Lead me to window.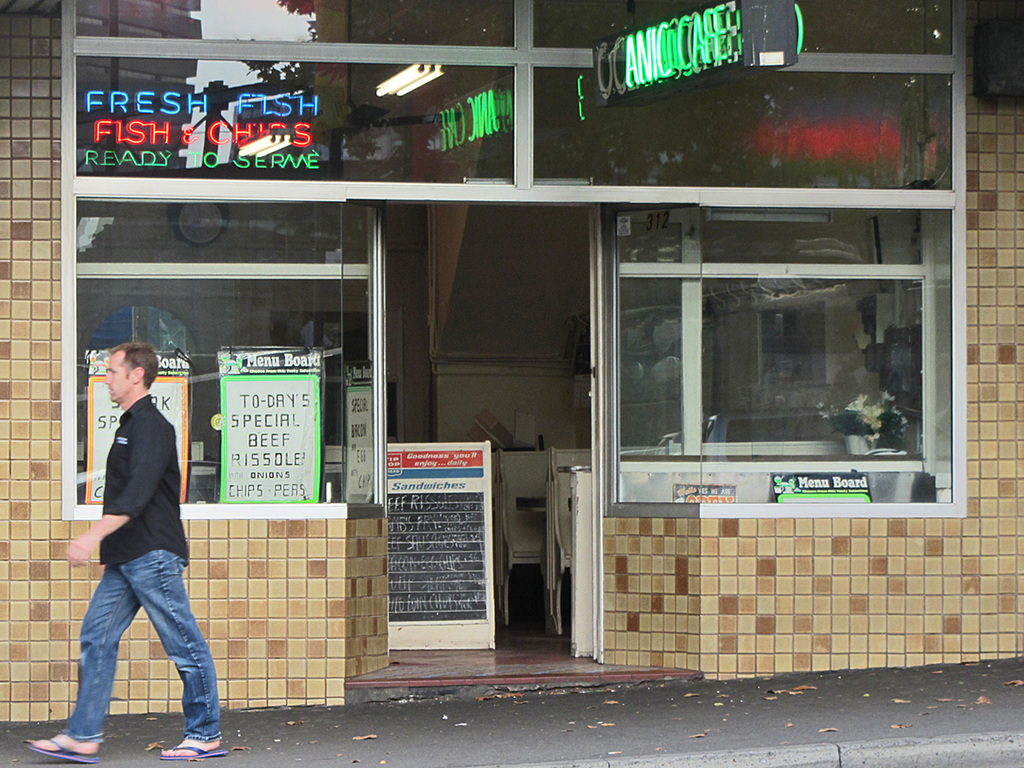
Lead to 566,169,974,532.
